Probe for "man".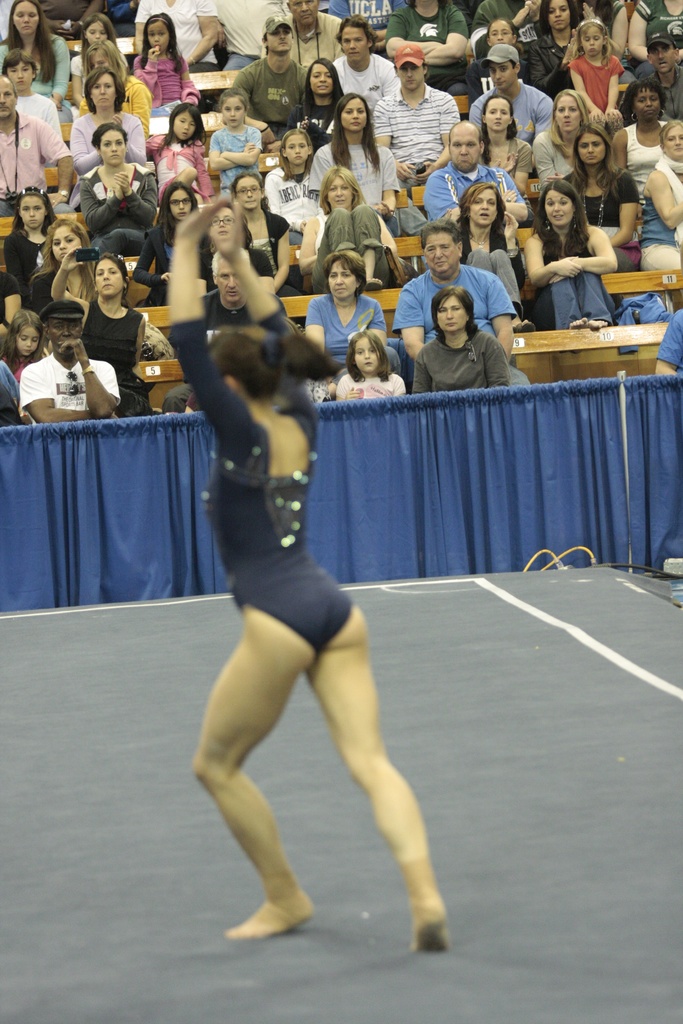
Probe result: <box>15,297,121,428</box>.
